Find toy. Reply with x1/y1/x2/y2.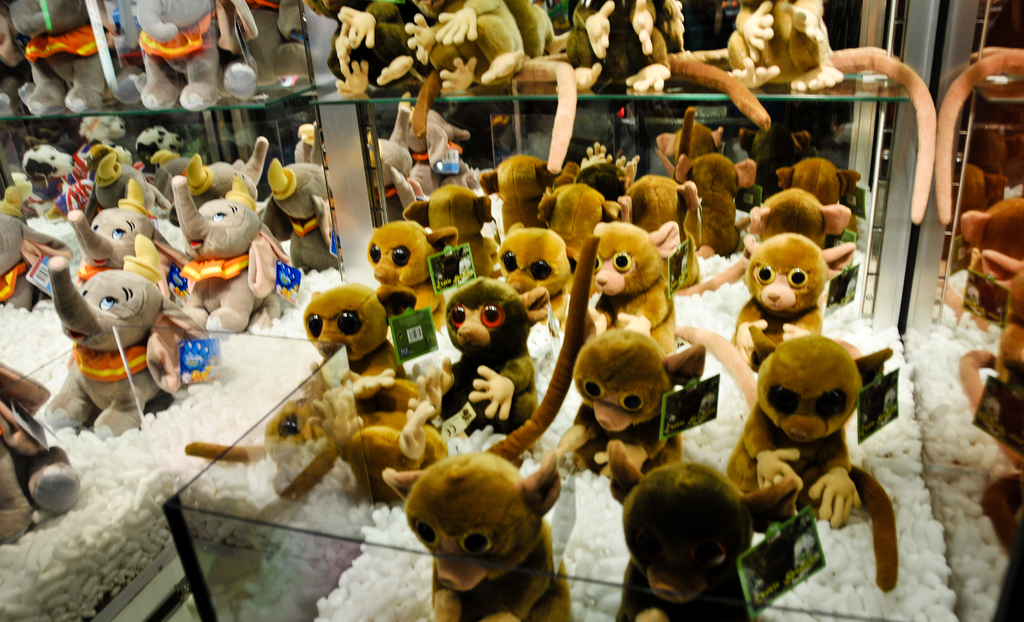
780/156/859/236.
